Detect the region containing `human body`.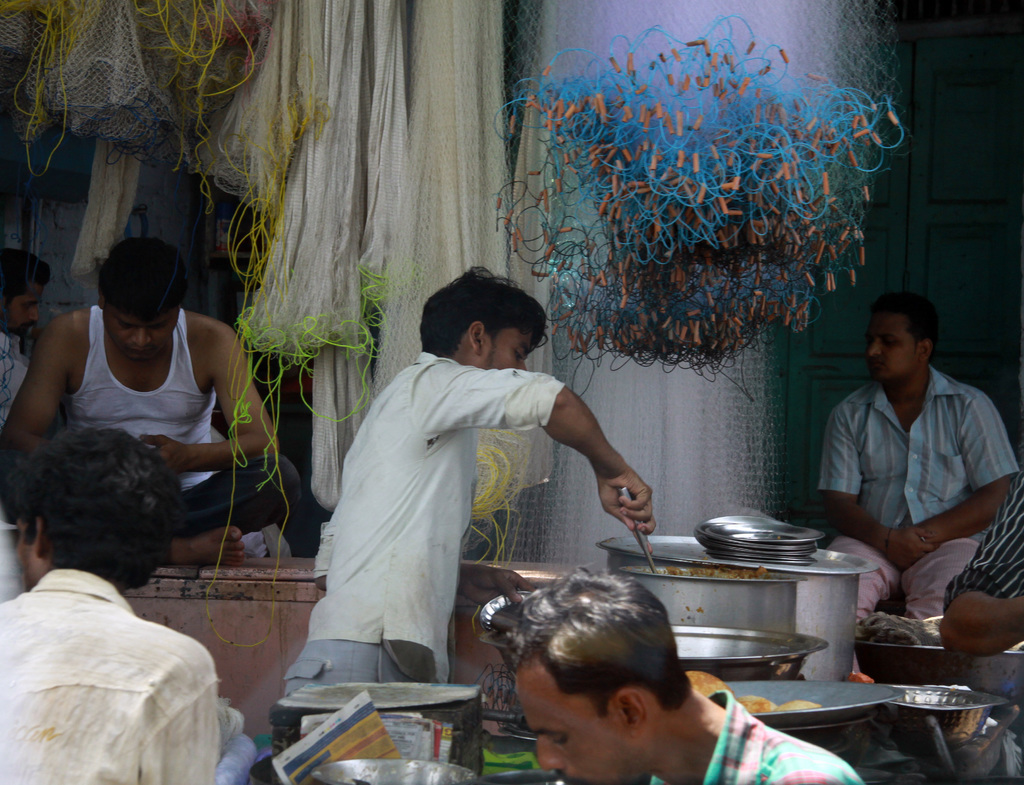
[813, 283, 1002, 633].
